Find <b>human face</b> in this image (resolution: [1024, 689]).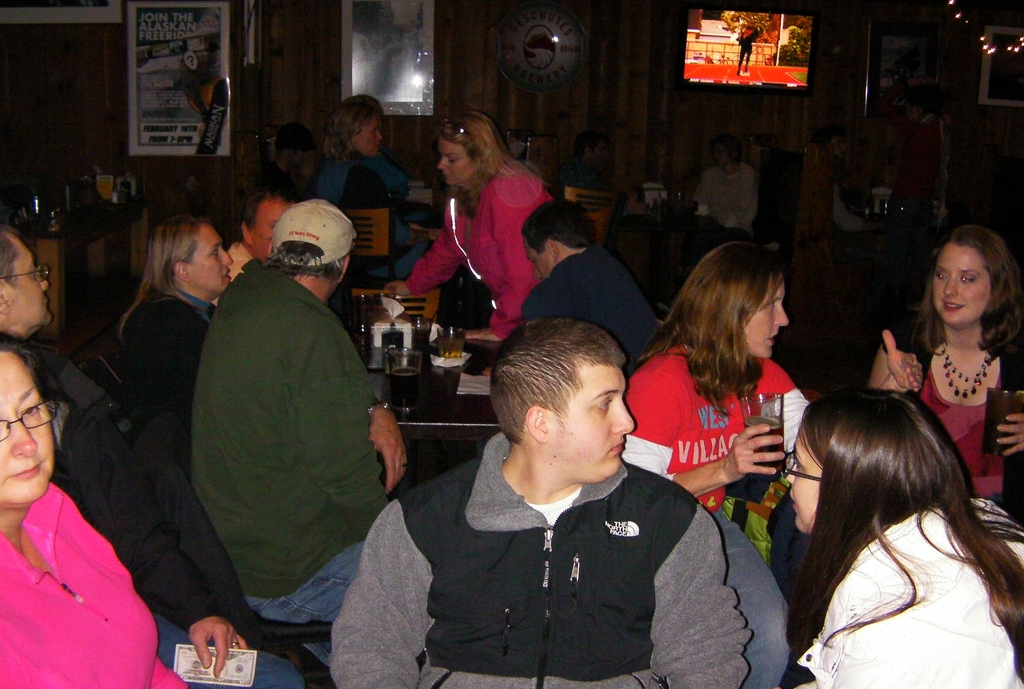
[0, 353, 54, 507].
